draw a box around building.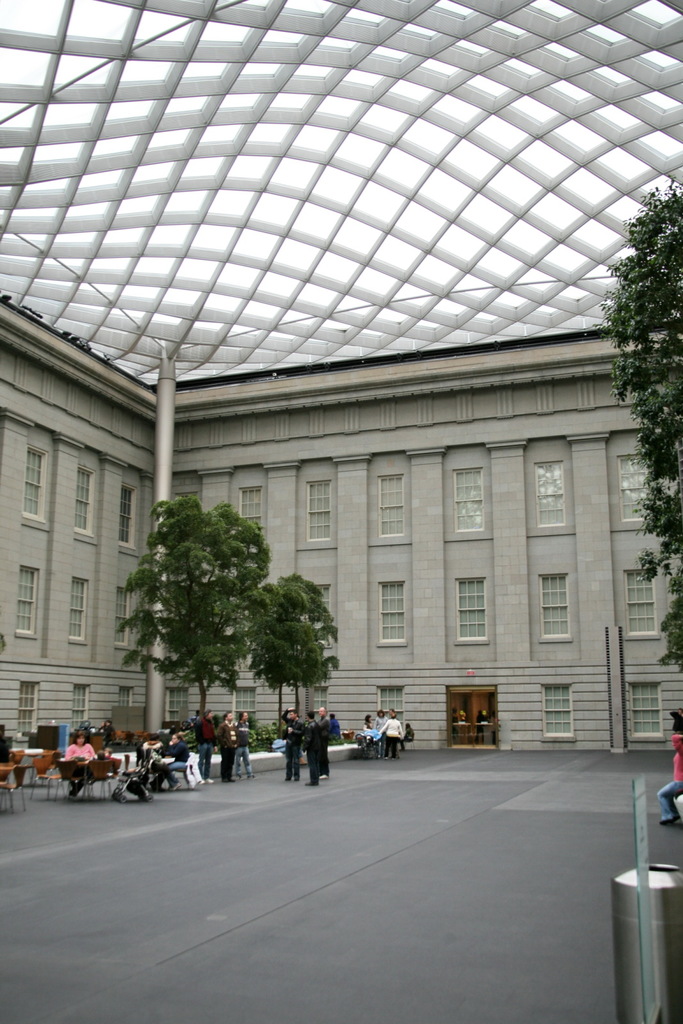
select_region(0, 0, 682, 1023).
